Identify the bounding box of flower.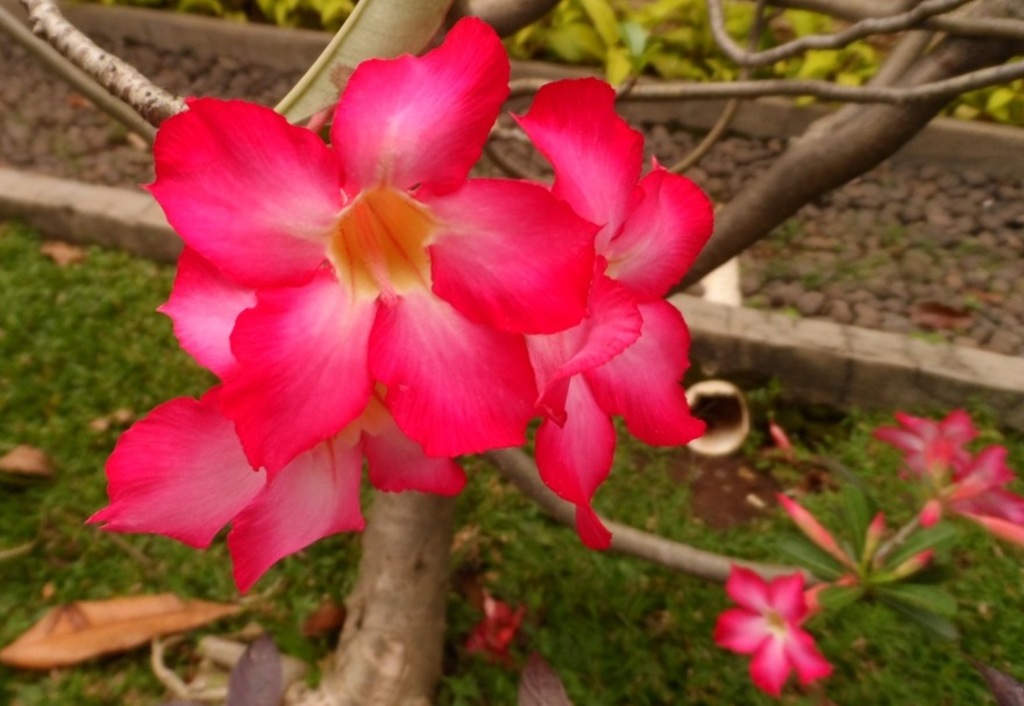
<box>468,592,541,666</box>.
